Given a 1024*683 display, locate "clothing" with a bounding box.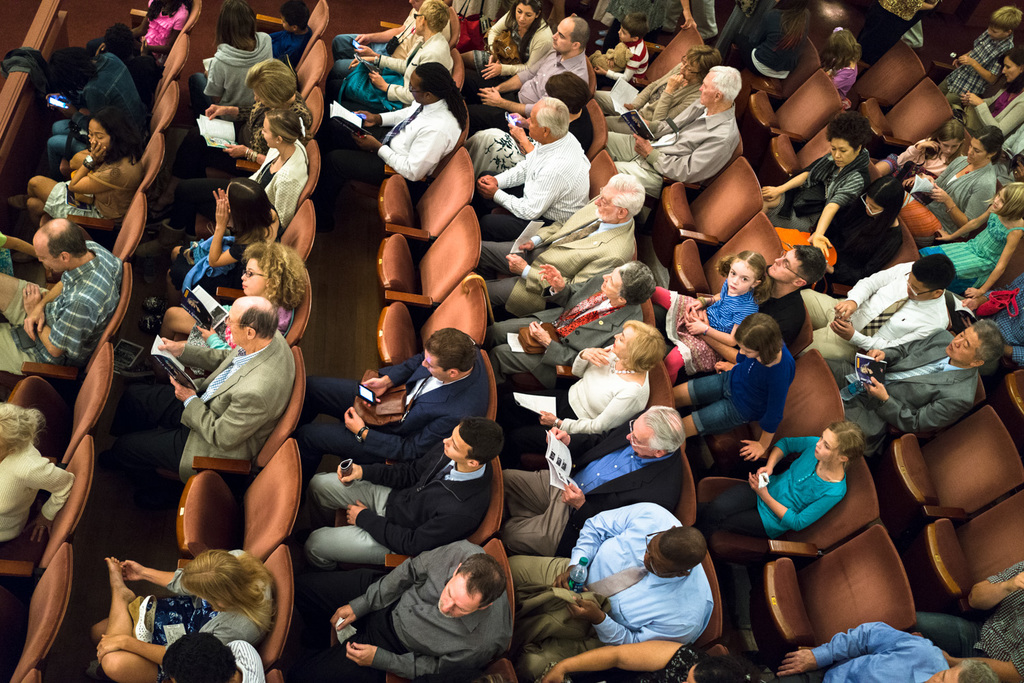
Located: select_region(154, 552, 274, 641).
